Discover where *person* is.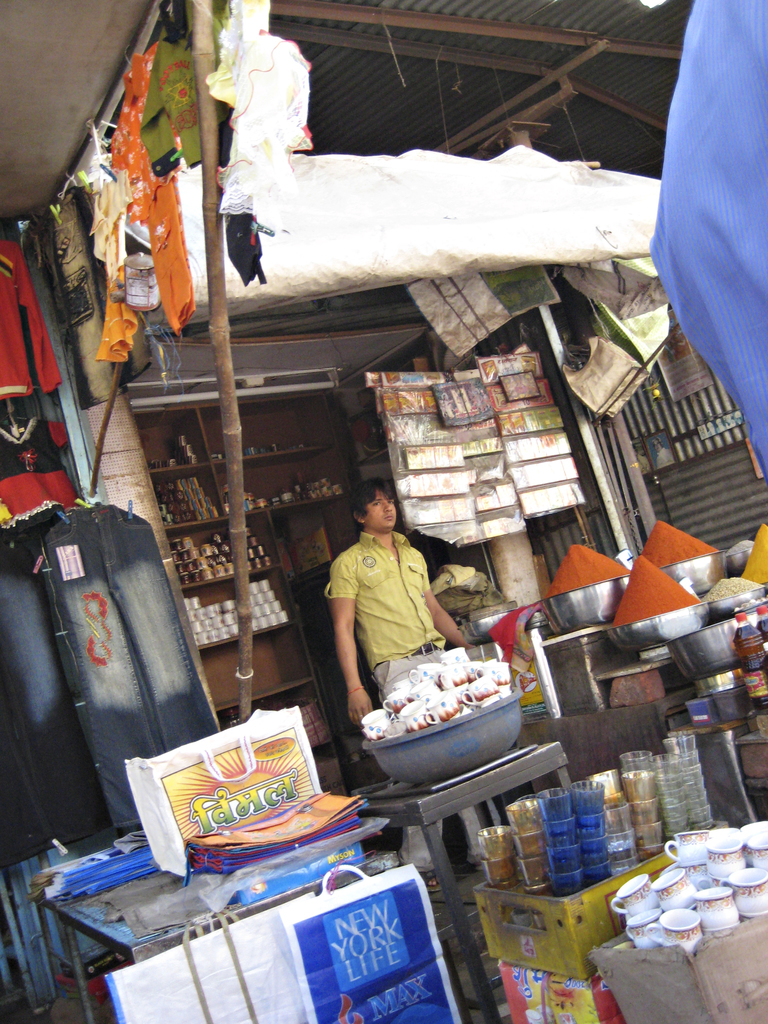
Discovered at bbox=(324, 477, 486, 899).
